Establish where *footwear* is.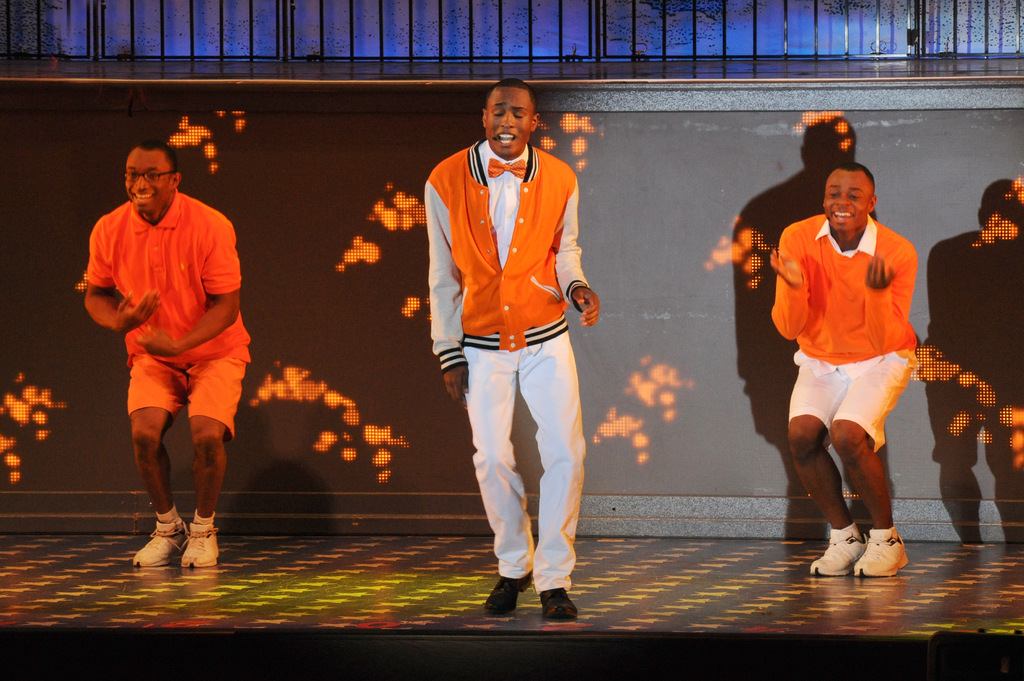
Established at (537, 586, 576, 619).
